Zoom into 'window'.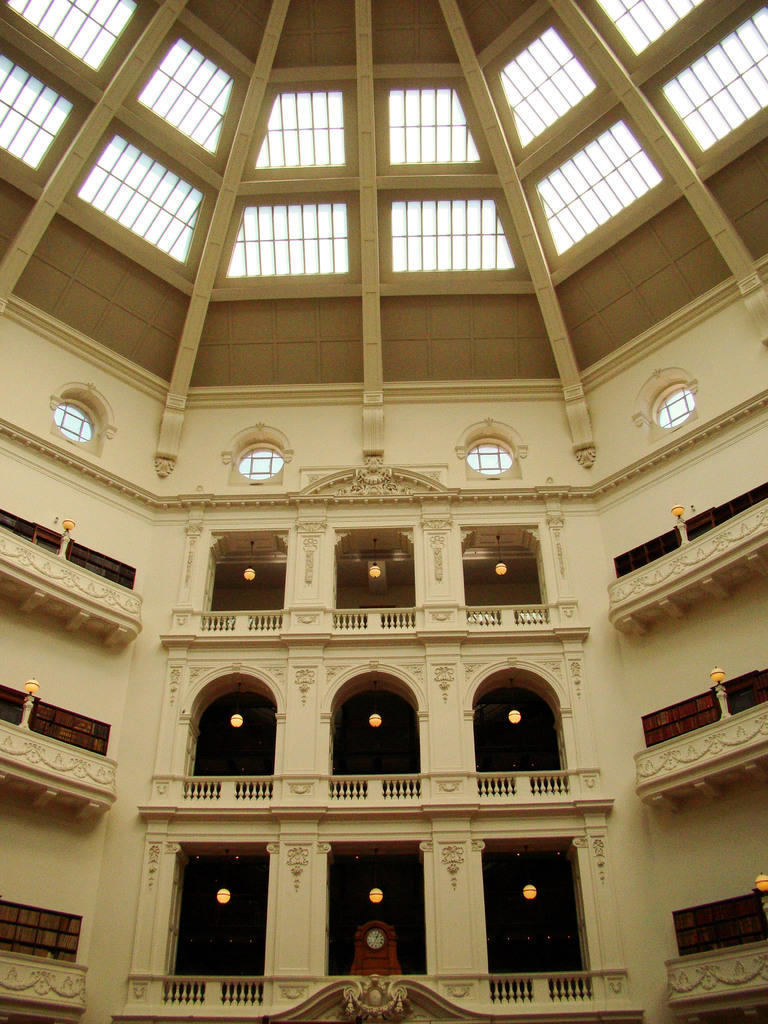
Zoom target: box(132, 26, 241, 169).
